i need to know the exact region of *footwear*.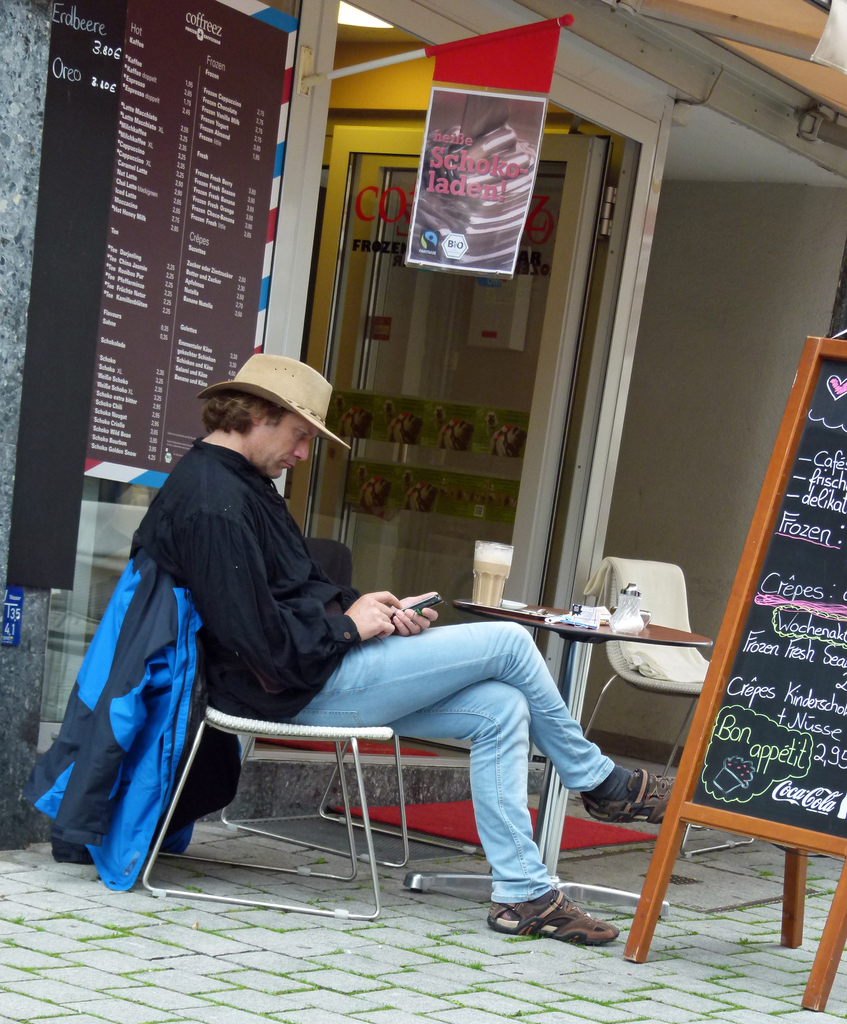
Region: 483 879 620 950.
